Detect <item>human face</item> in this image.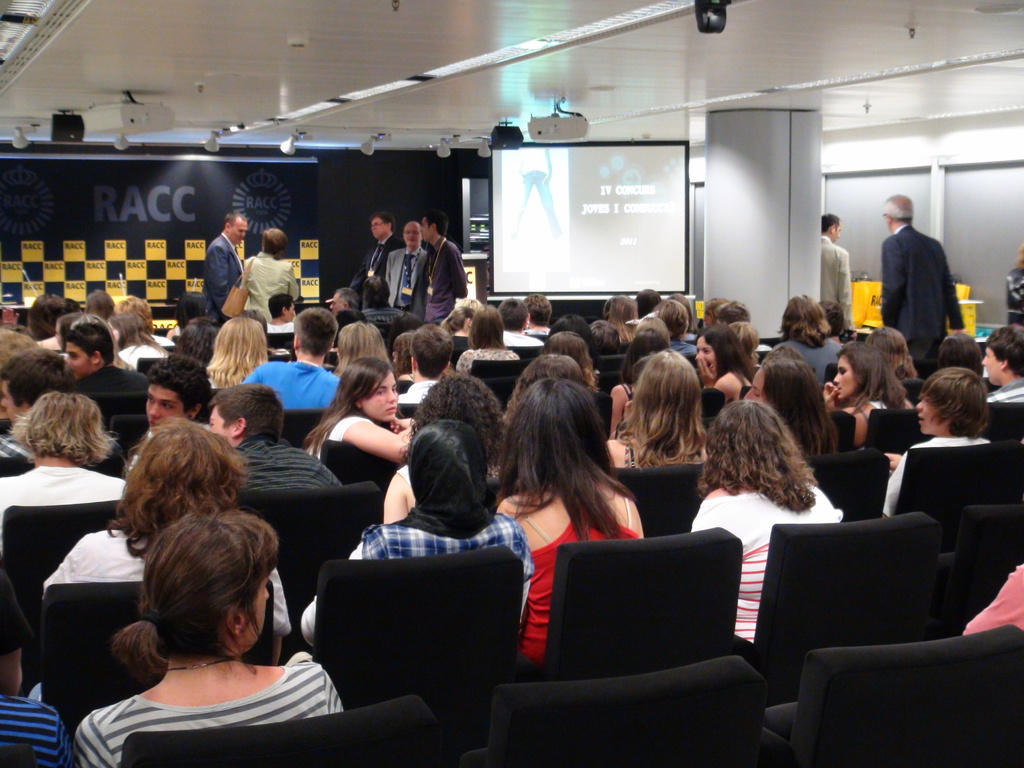
Detection: locate(833, 358, 862, 397).
